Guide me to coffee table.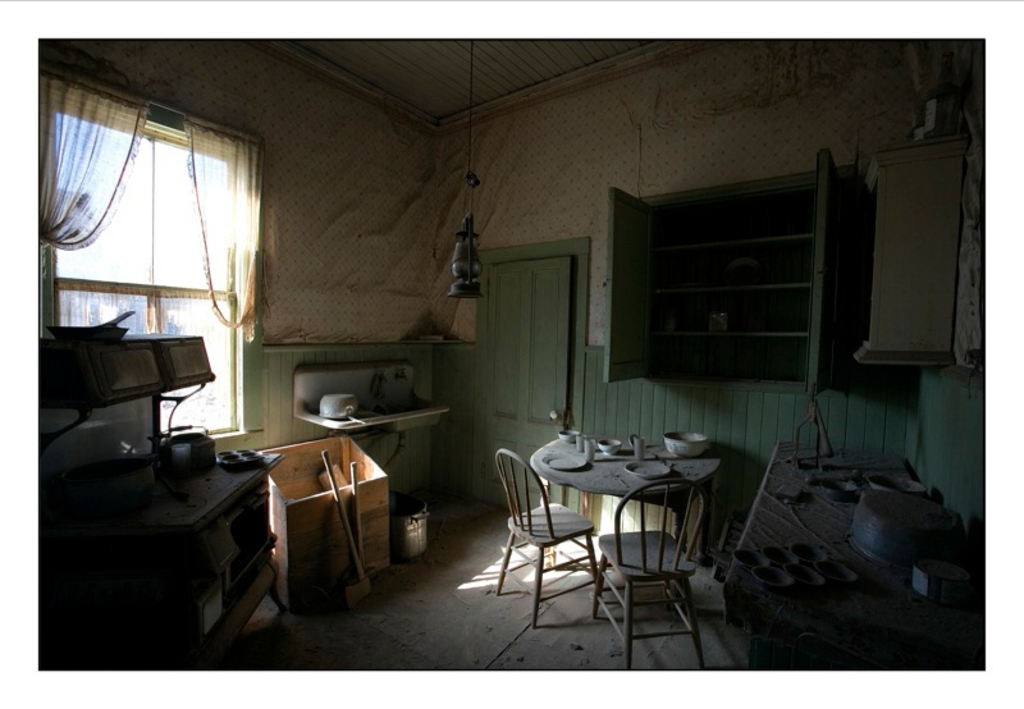
Guidance: rect(532, 434, 722, 550).
